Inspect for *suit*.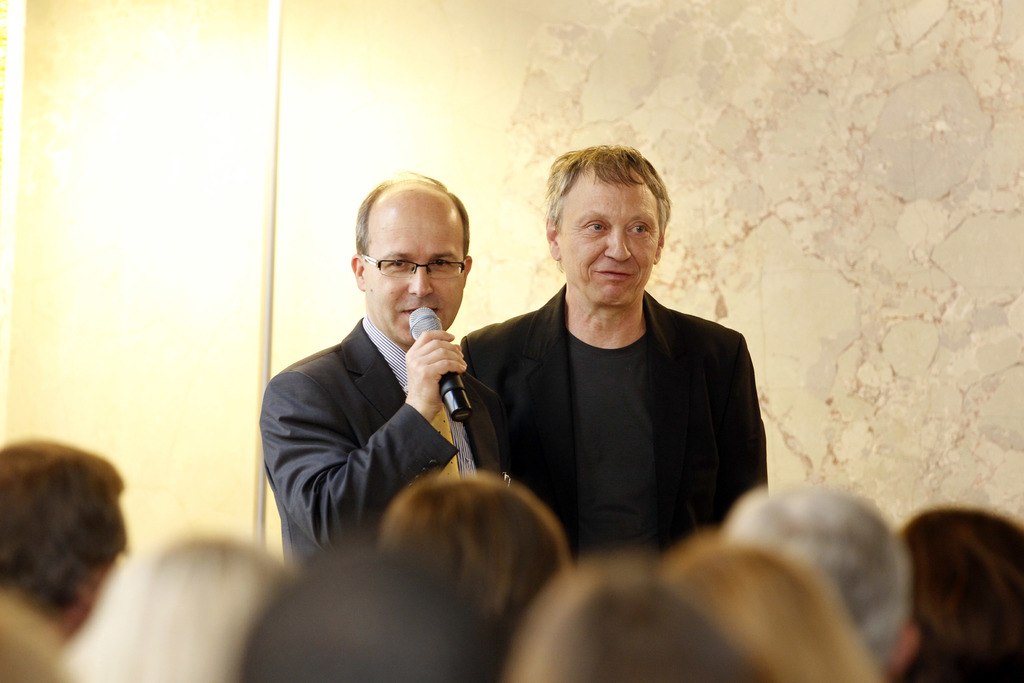
Inspection: box=[253, 253, 554, 559].
